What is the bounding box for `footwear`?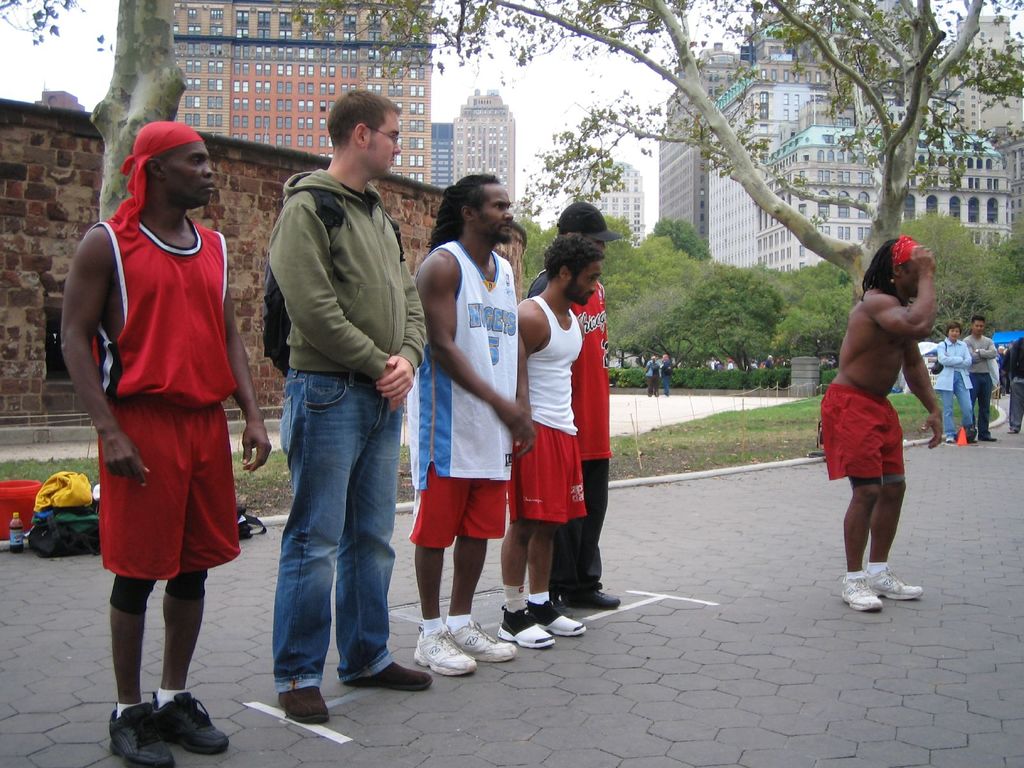
(x1=968, y1=436, x2=976, y2=443).
